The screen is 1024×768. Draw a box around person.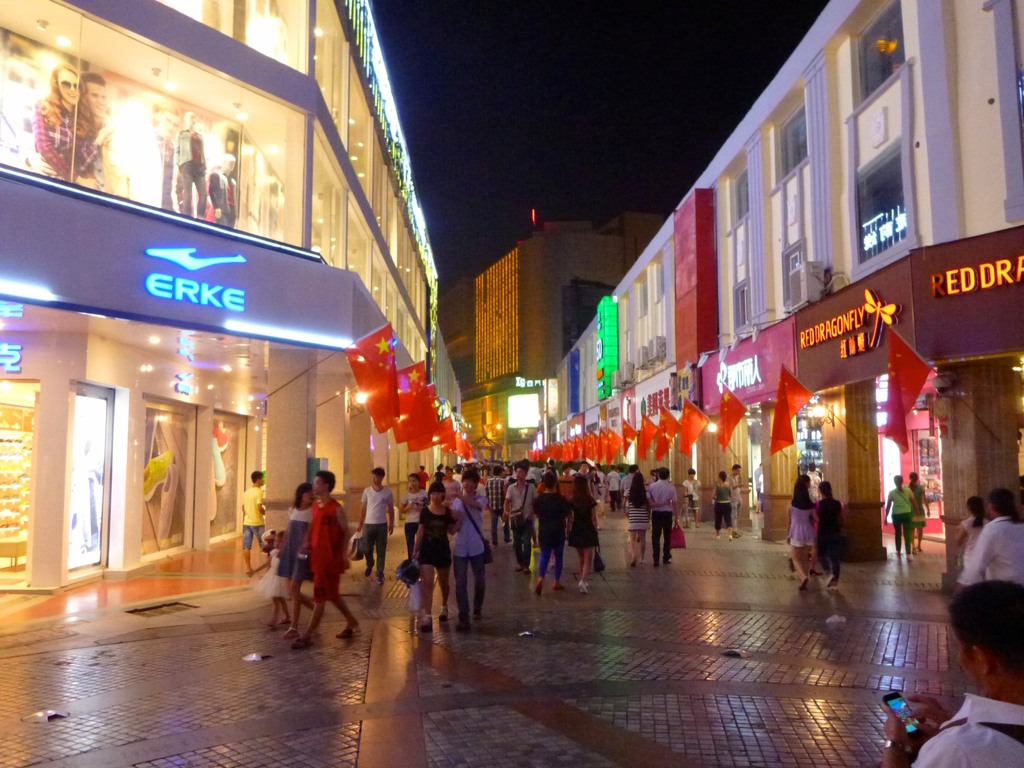
bbox=[280, 479, 320, 637].
